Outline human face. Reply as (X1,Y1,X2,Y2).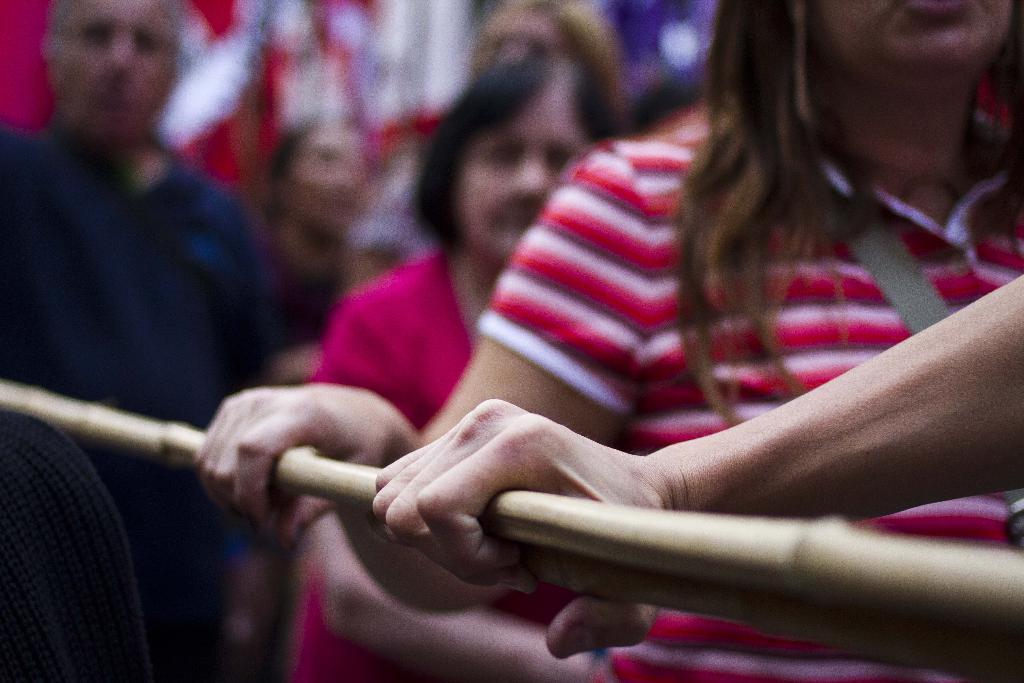
(820,0,1012,68).
